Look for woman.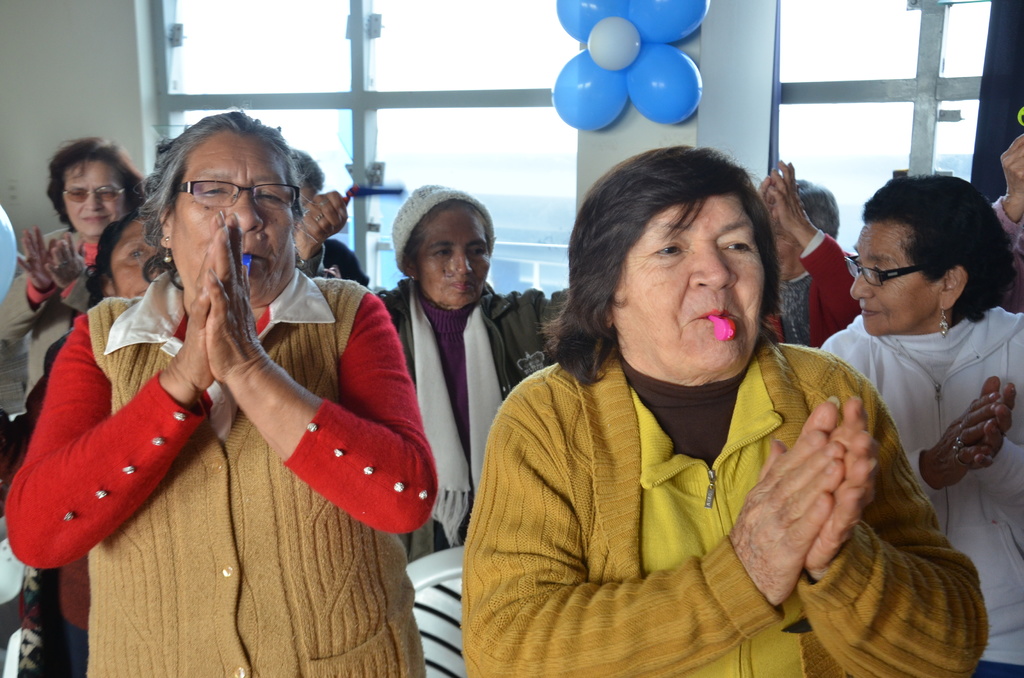
Found: box=[0, 129, 159, 417].
